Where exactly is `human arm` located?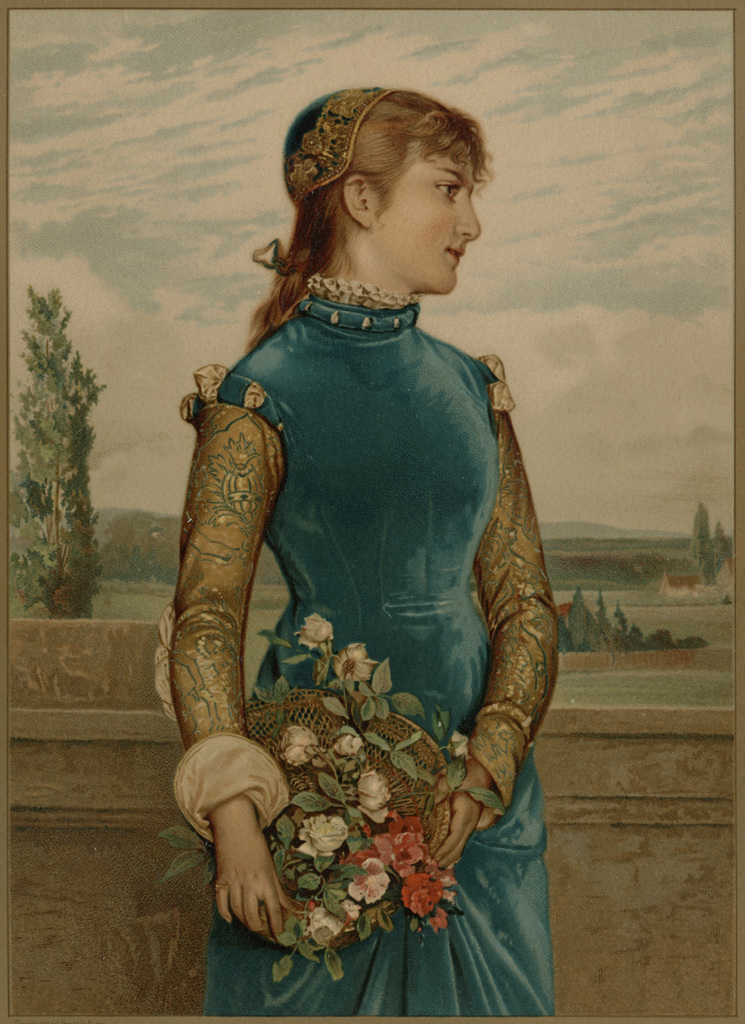
Its bounding box is select_region(425, 354, 562, 875).
